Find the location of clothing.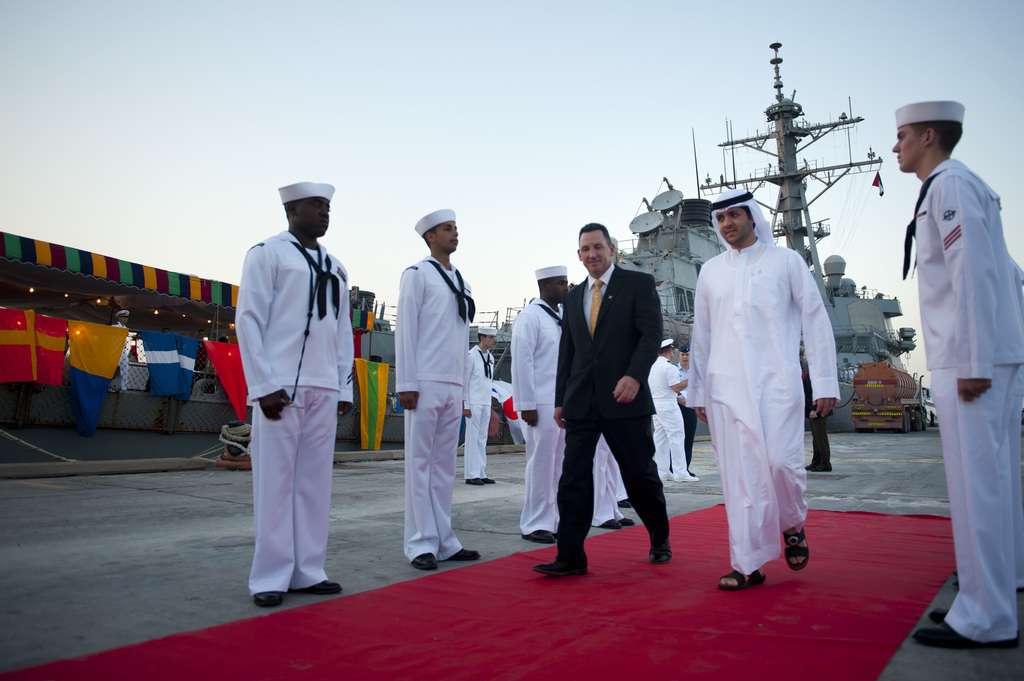
Location: 646, 355, 697, 477.
